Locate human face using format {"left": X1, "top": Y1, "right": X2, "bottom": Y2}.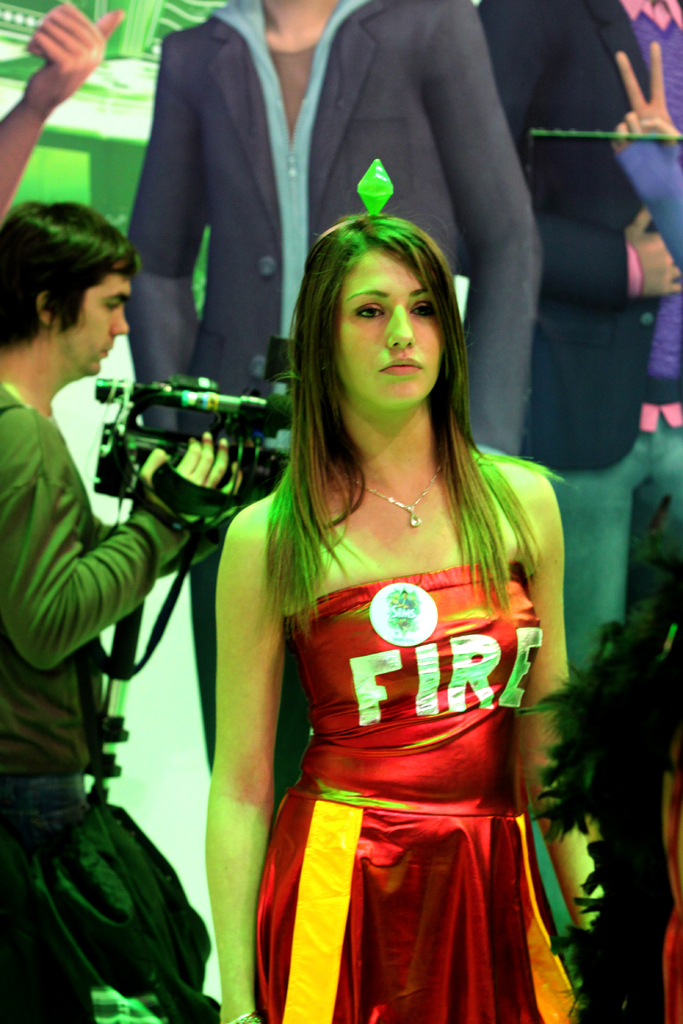
{"left": 332, "top": 242, "right": 439, "bottom": 408}.
